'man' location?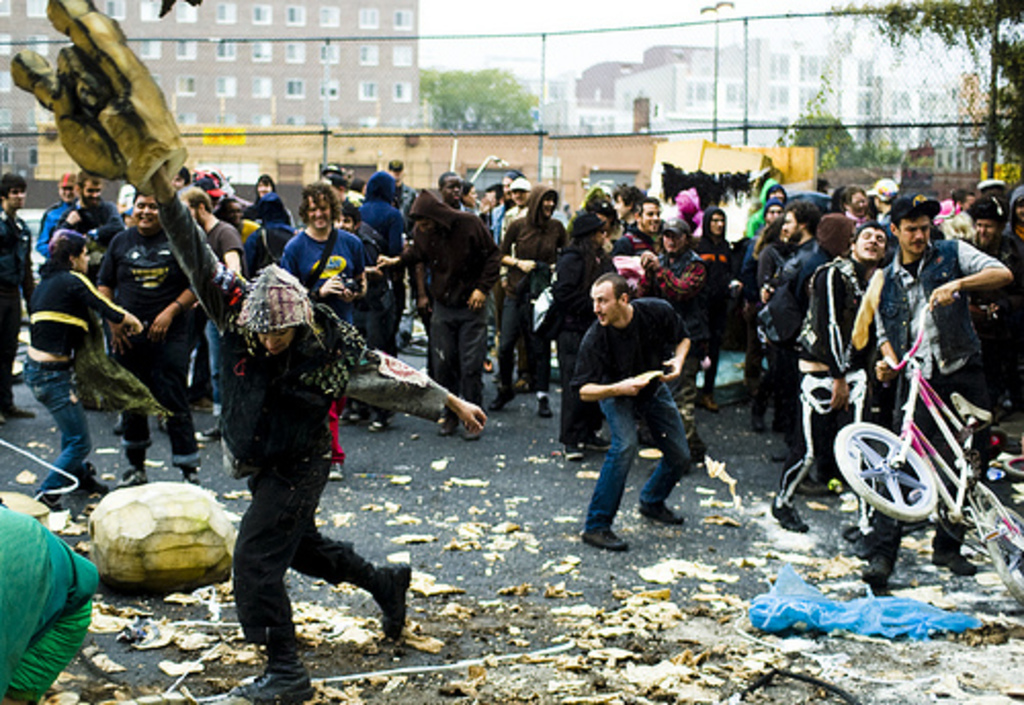
pyautogui.locateOnScreen(2, 176, 47, 426)
